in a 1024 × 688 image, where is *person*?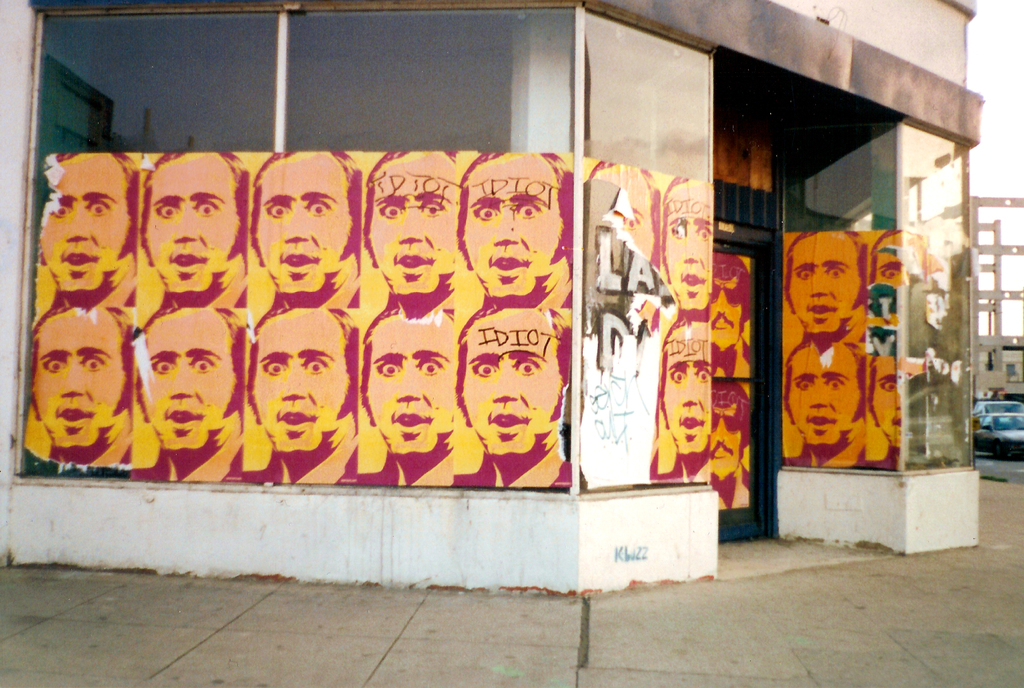
360, 313, 453, 487.
